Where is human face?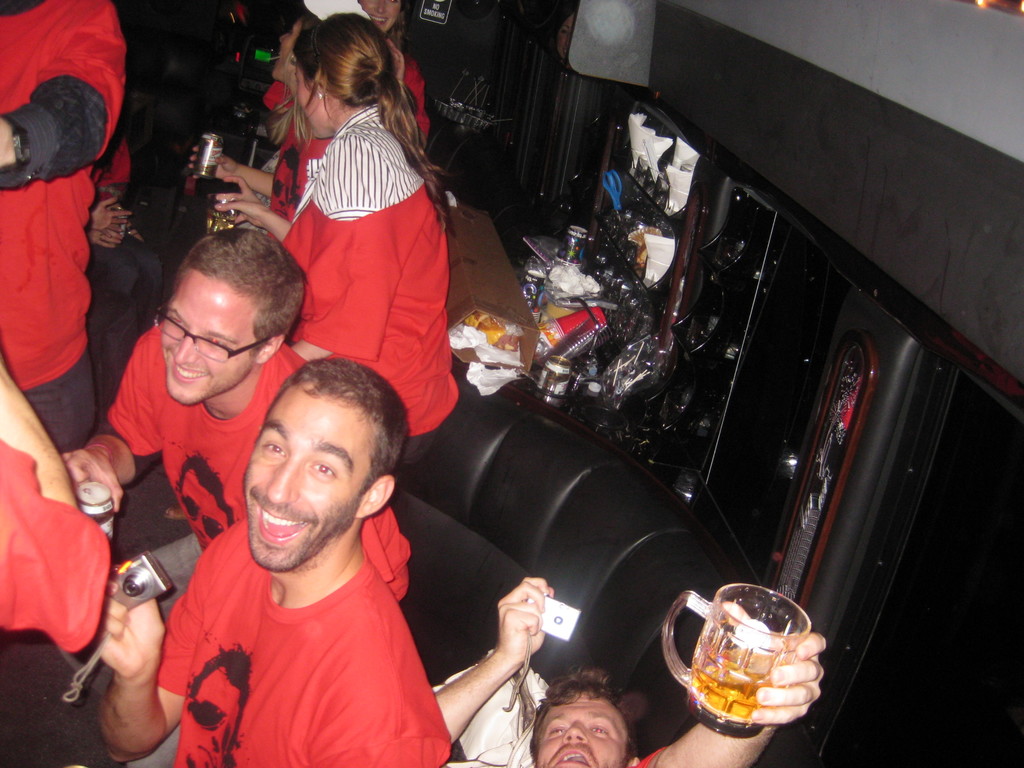
region(527, 694, 623, 767).
